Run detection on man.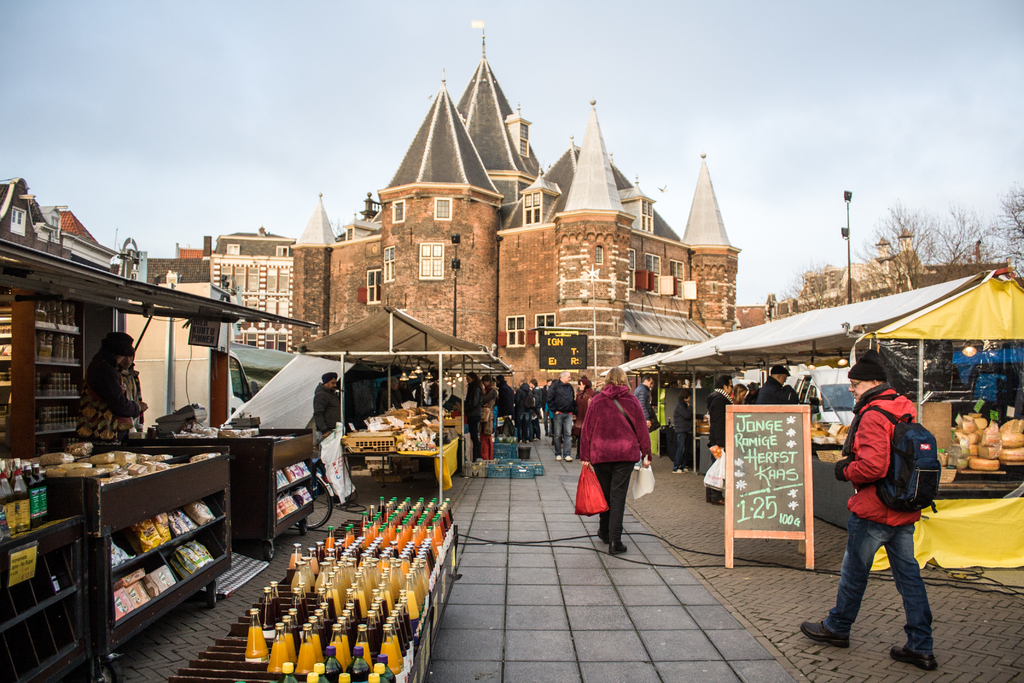
Result: detection(312, 372, 344, 438).
